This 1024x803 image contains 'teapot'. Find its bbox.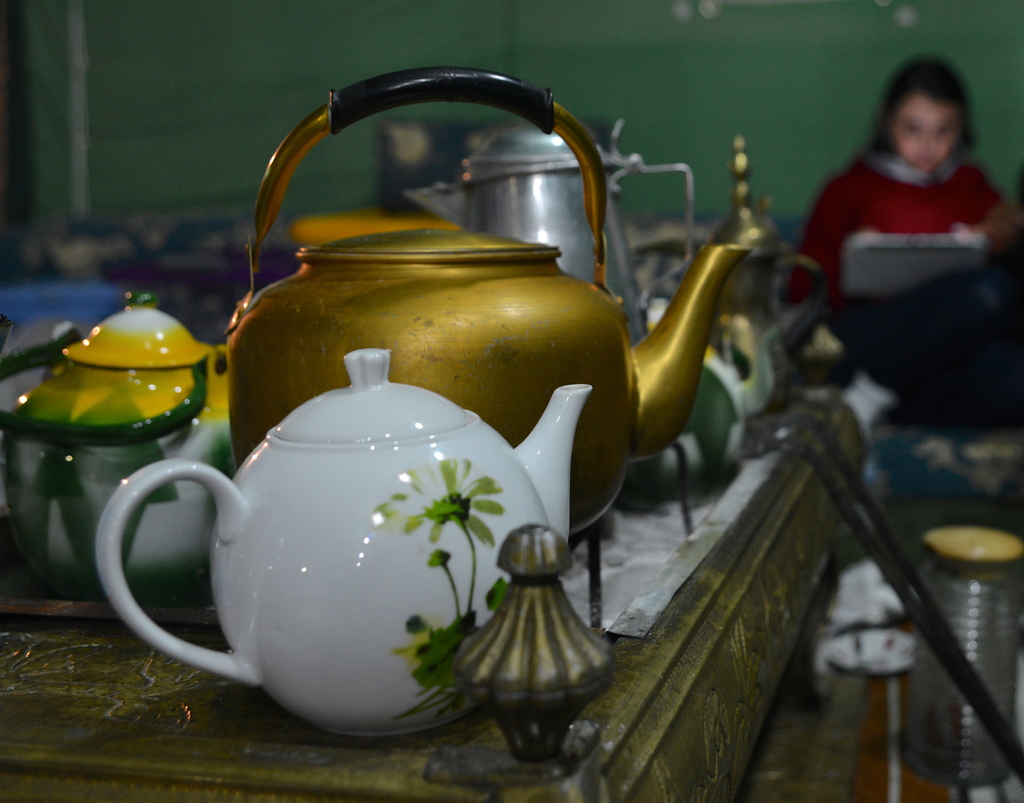
bbox=[624, 295, 776, 498].
